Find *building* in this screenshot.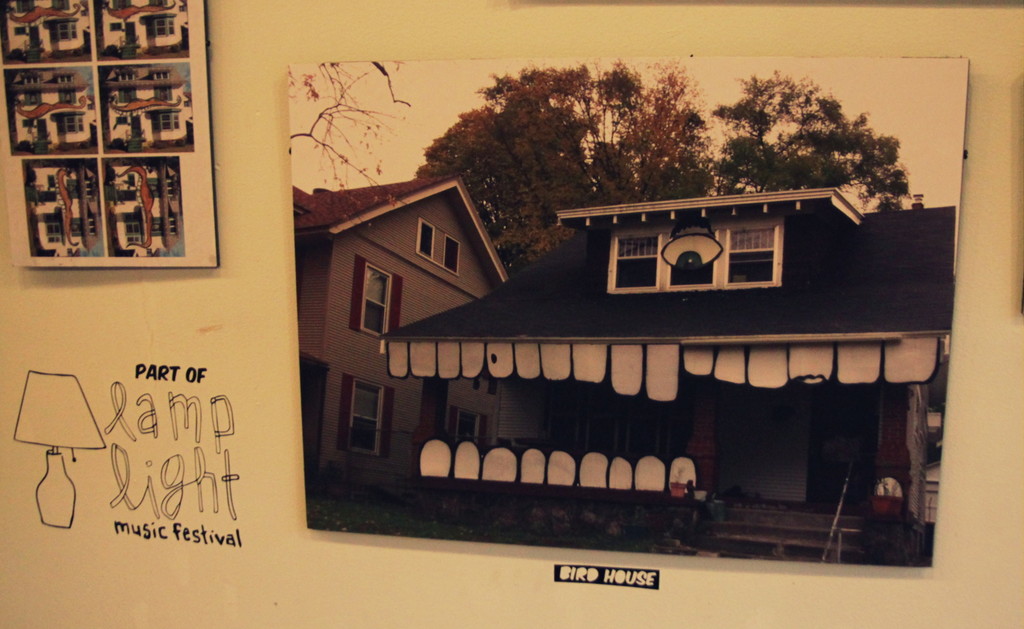
The bounding box for *building* is {"left": 289, "top": 172, "right": 505, "bottom": 523}.
